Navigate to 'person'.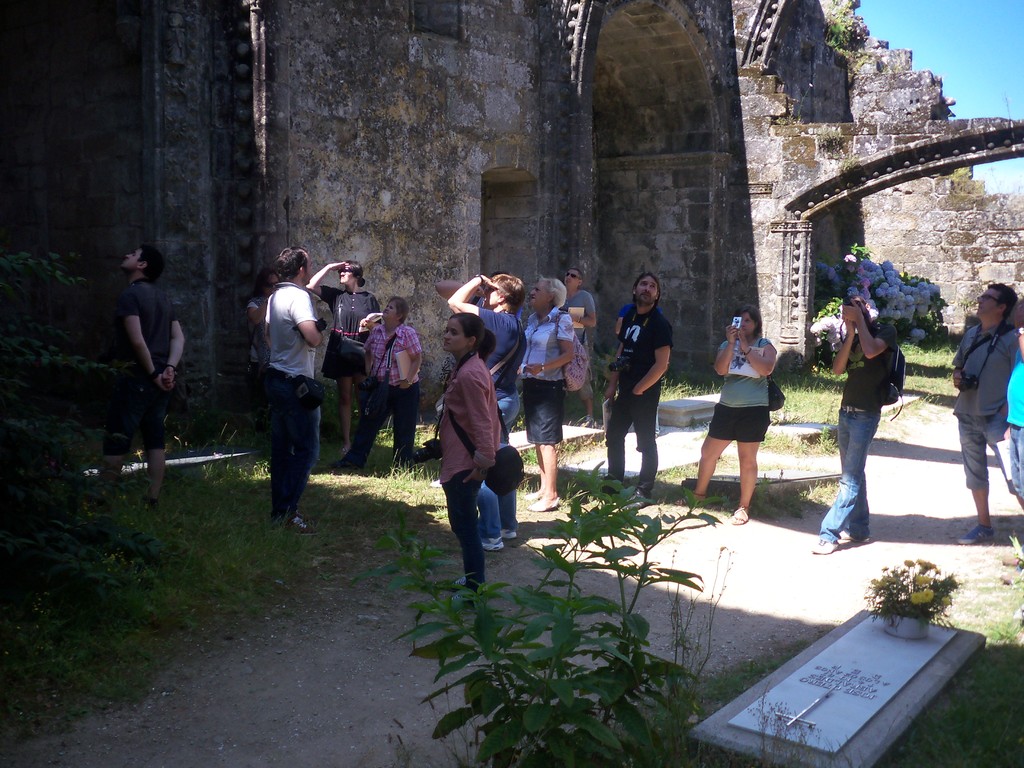
Navigation target: detection(955, 280, 1023, 542).
